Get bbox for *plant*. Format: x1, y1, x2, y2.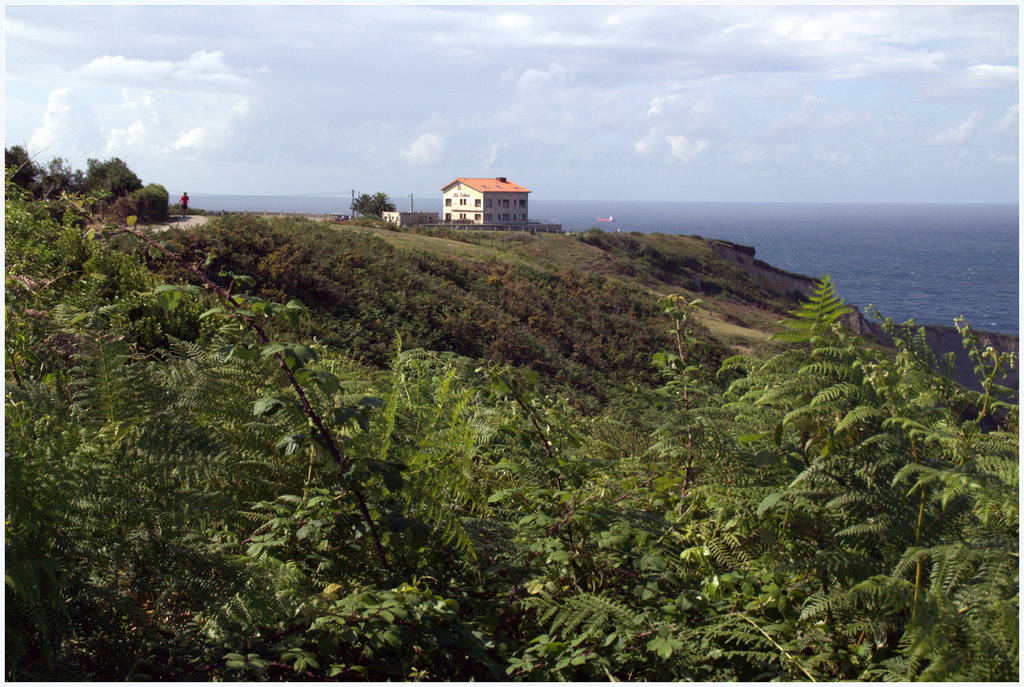
88, 157, 139, 233.
